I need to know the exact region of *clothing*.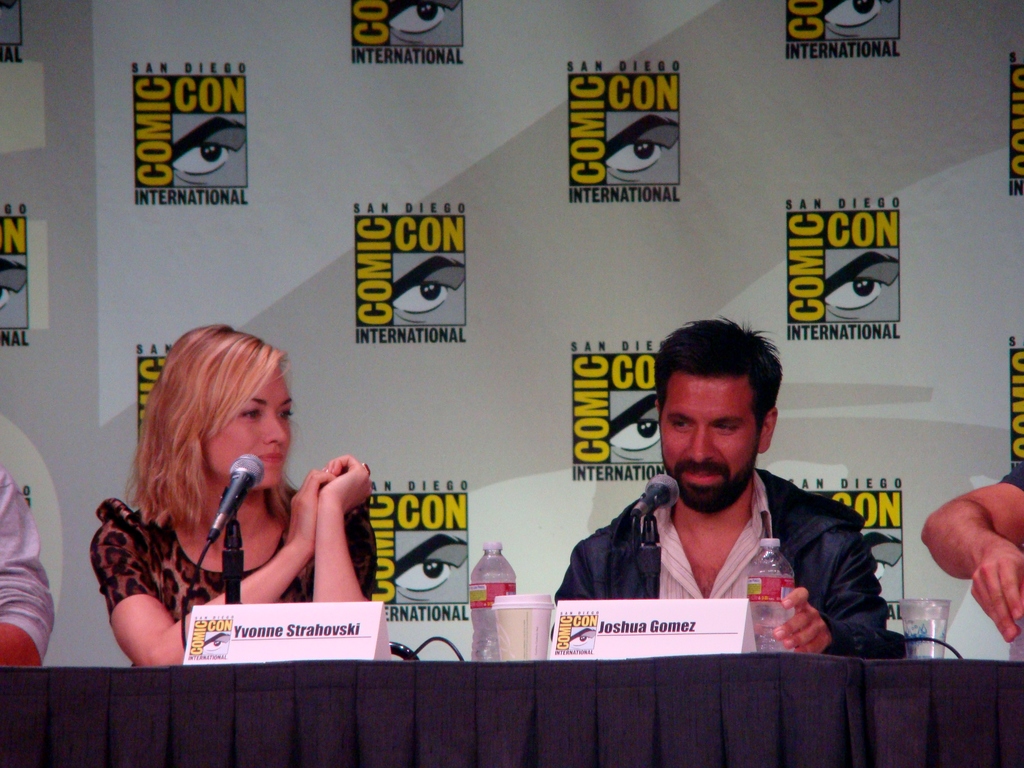
Region: locate(88, 492, 394, 625).
